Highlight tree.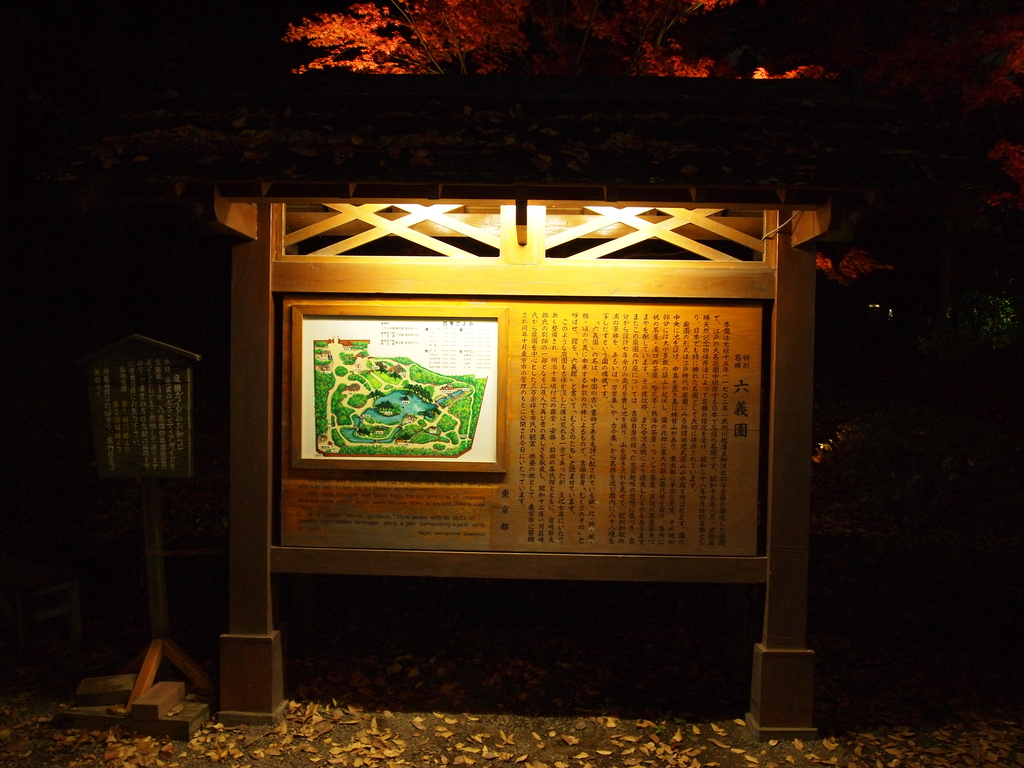
Highlighted region: (275, 0, 840, 82).
